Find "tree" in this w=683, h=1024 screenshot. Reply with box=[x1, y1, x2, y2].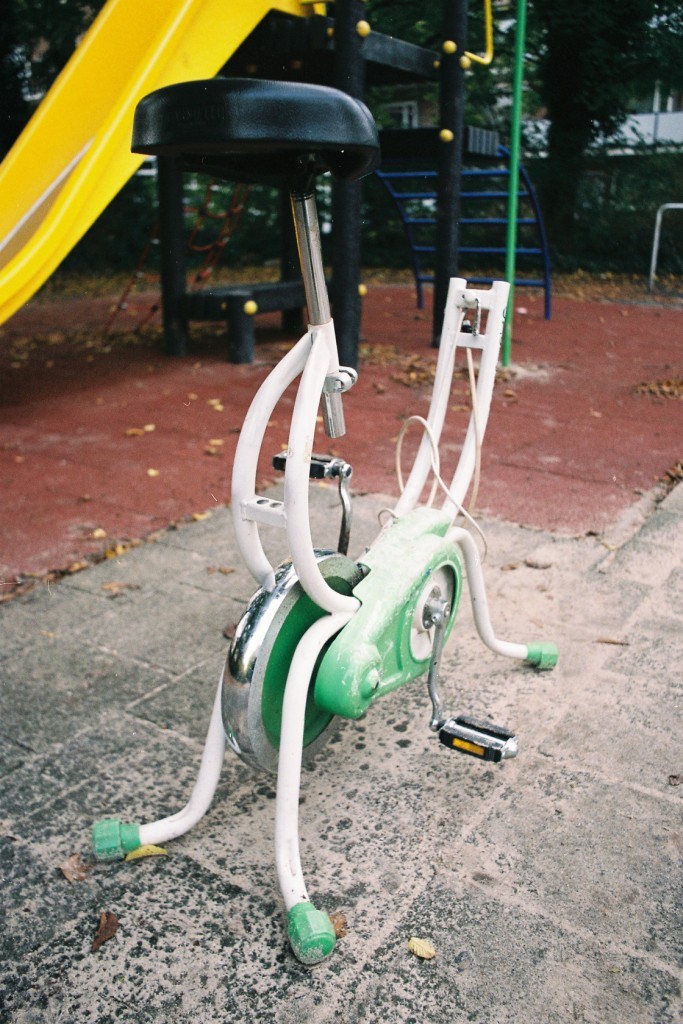
box=[545, 0, 682, 256].
